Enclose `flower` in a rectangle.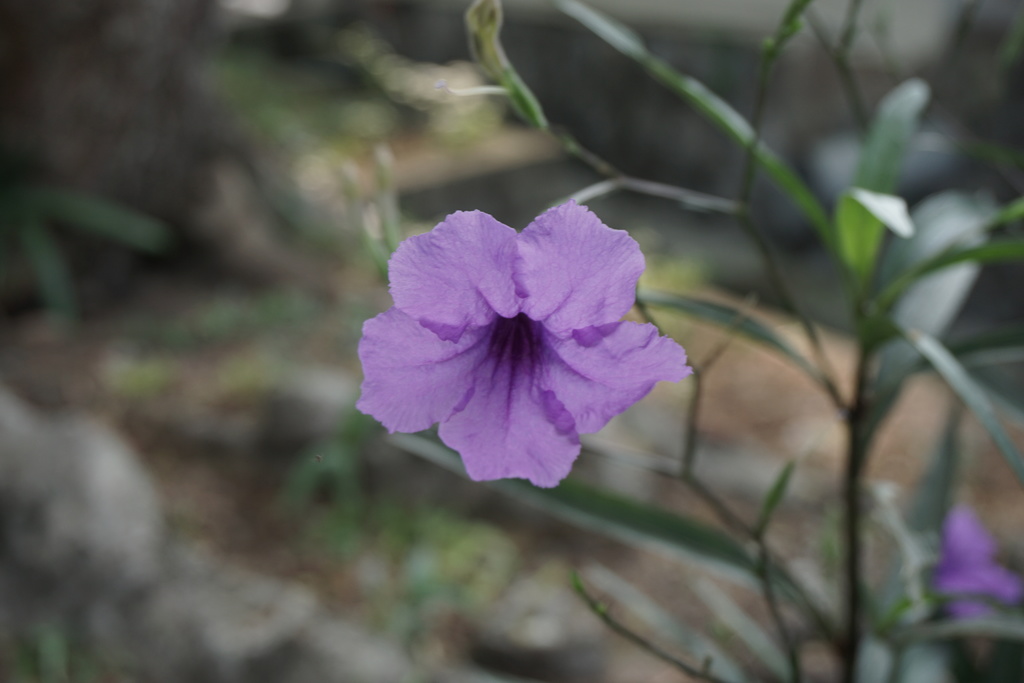
region(352, 193, 690, 491).
